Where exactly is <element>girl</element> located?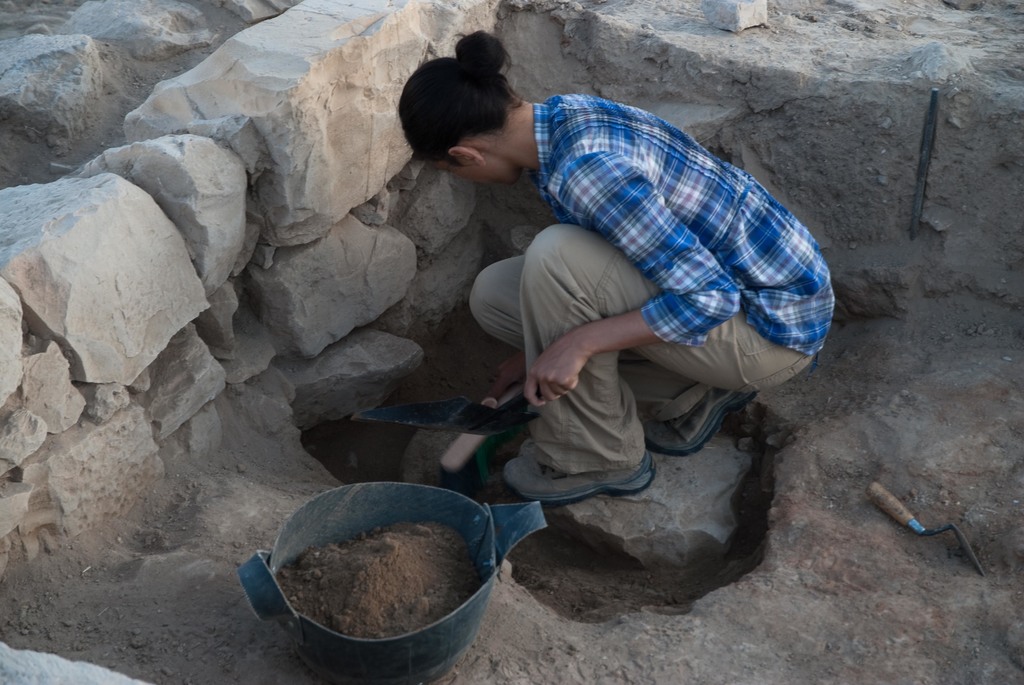
Its bounding box is l=399, t=30, r=835, b=501.
